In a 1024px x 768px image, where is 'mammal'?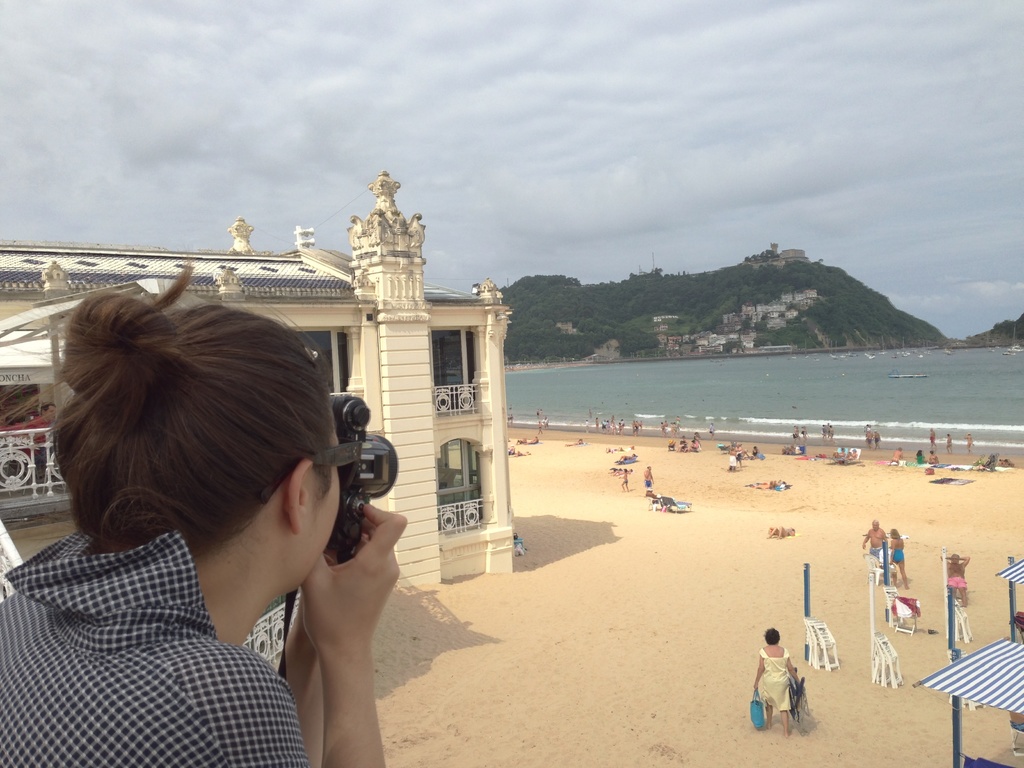
[left=947, top=434, right=950, bottom=452].
